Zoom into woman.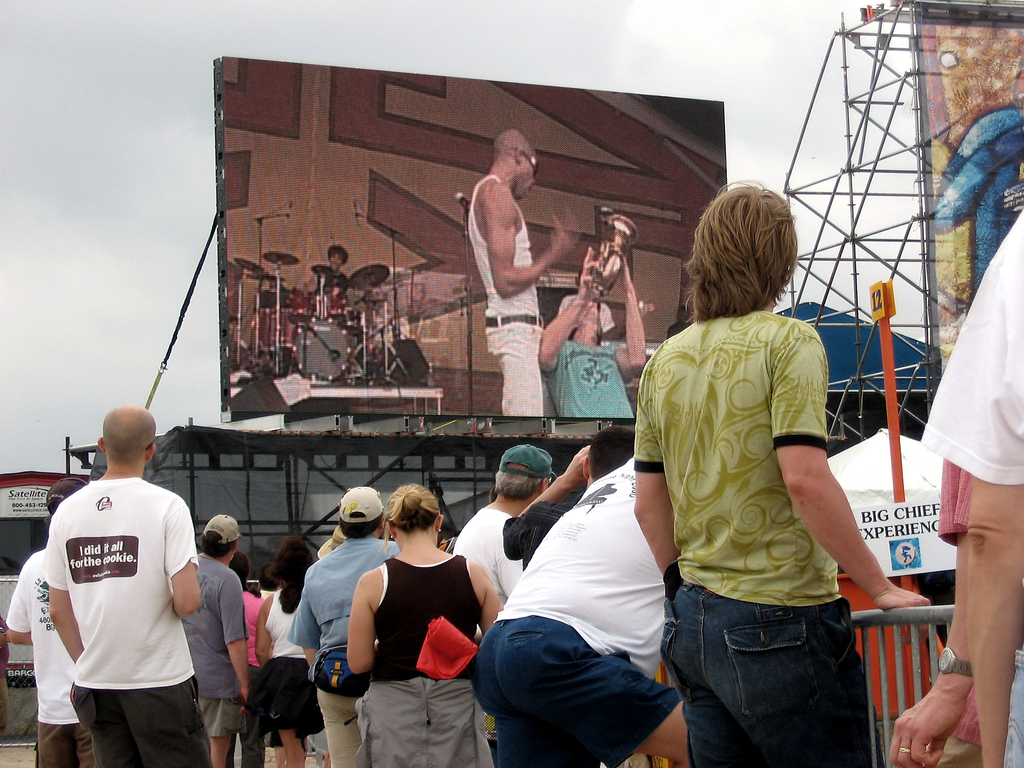
Zoom target: (x1=253, y1=536, x2=324, y2=767).
